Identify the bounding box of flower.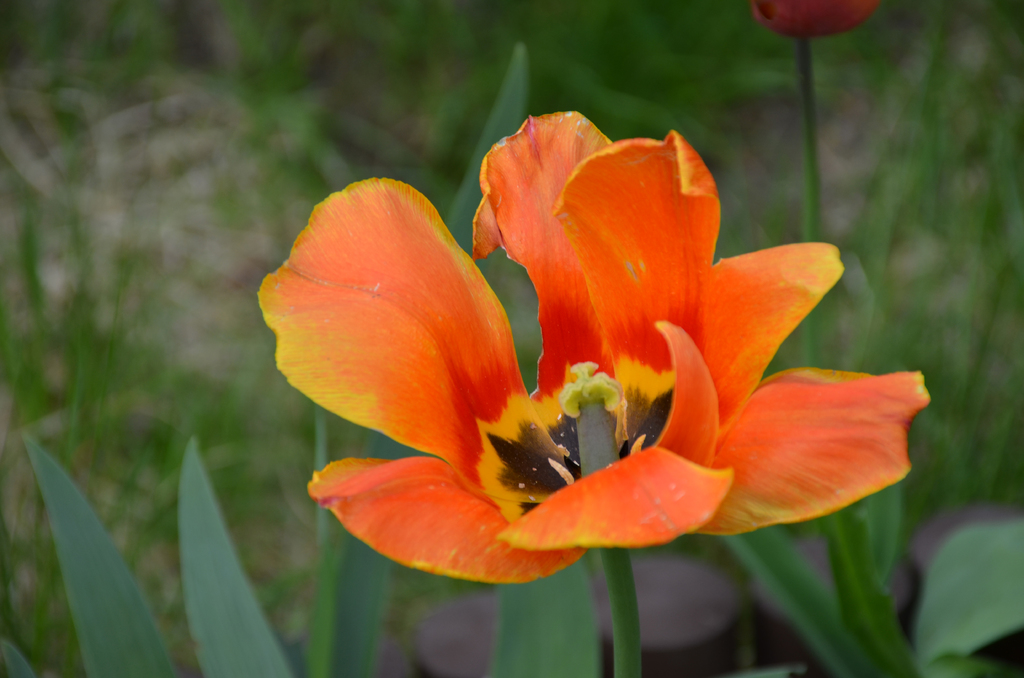
l=318, t=108, r=858, b=584.
